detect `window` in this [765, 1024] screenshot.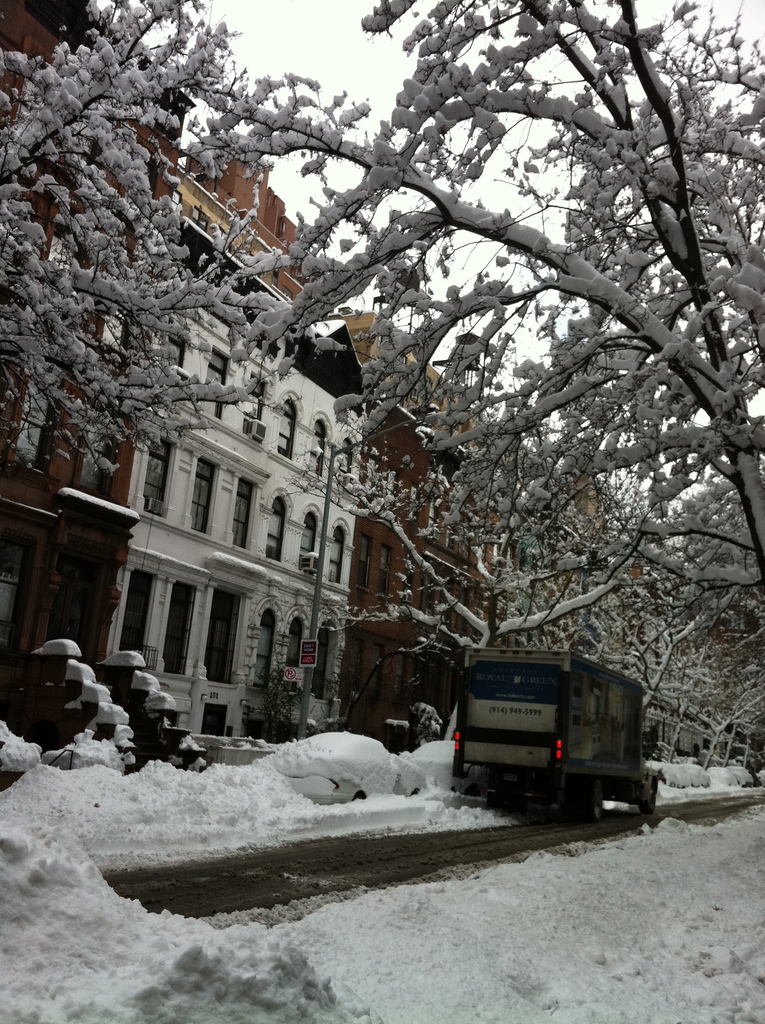
Detection: (196,349,227,419).
